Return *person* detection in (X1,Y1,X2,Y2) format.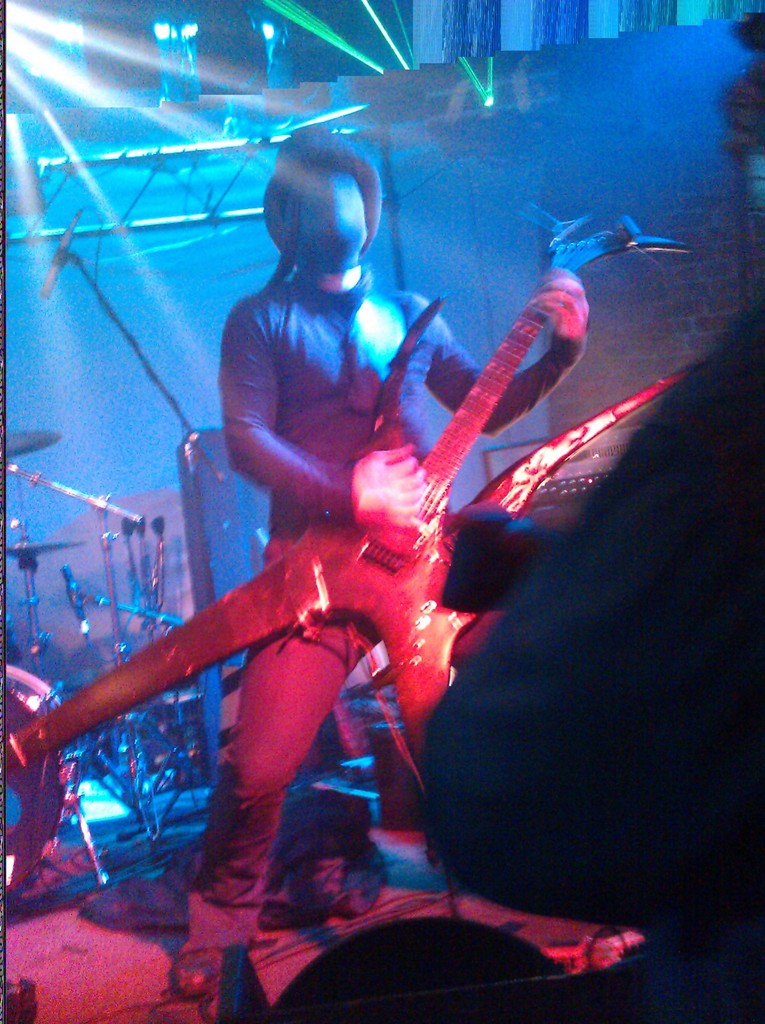
(164,125,587,989).
